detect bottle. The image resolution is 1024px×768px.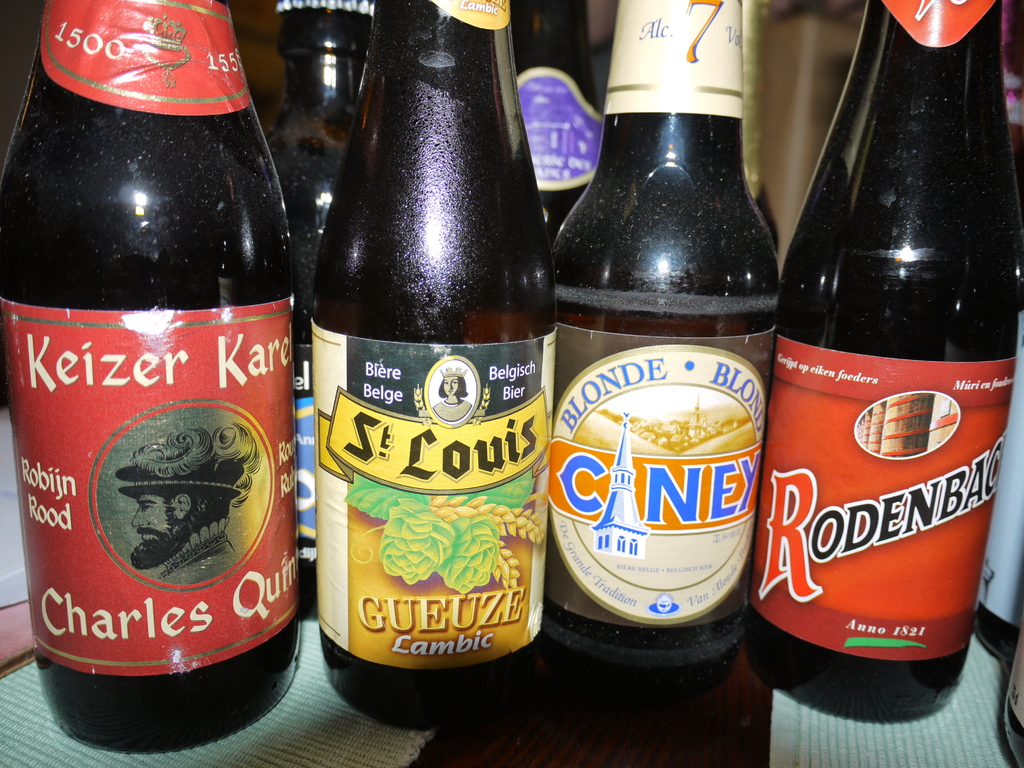
bbox=[0, 0, 300, 761].
